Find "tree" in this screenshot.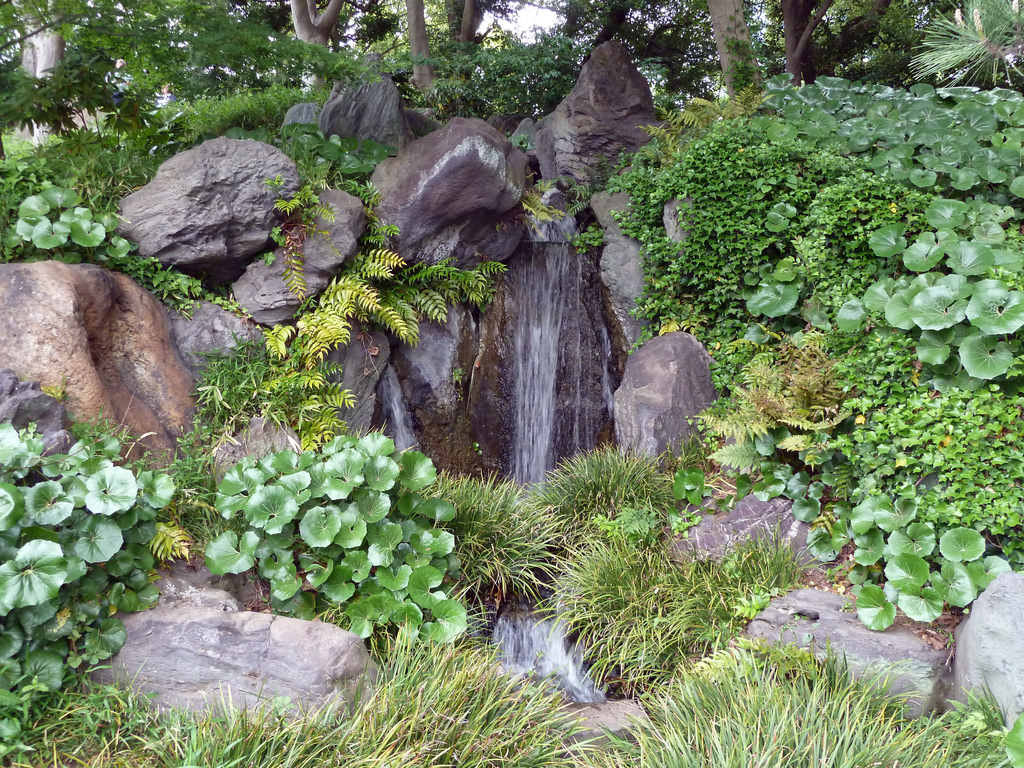
The bounding box for "tree" is detection(698, 0, 765, 120).
